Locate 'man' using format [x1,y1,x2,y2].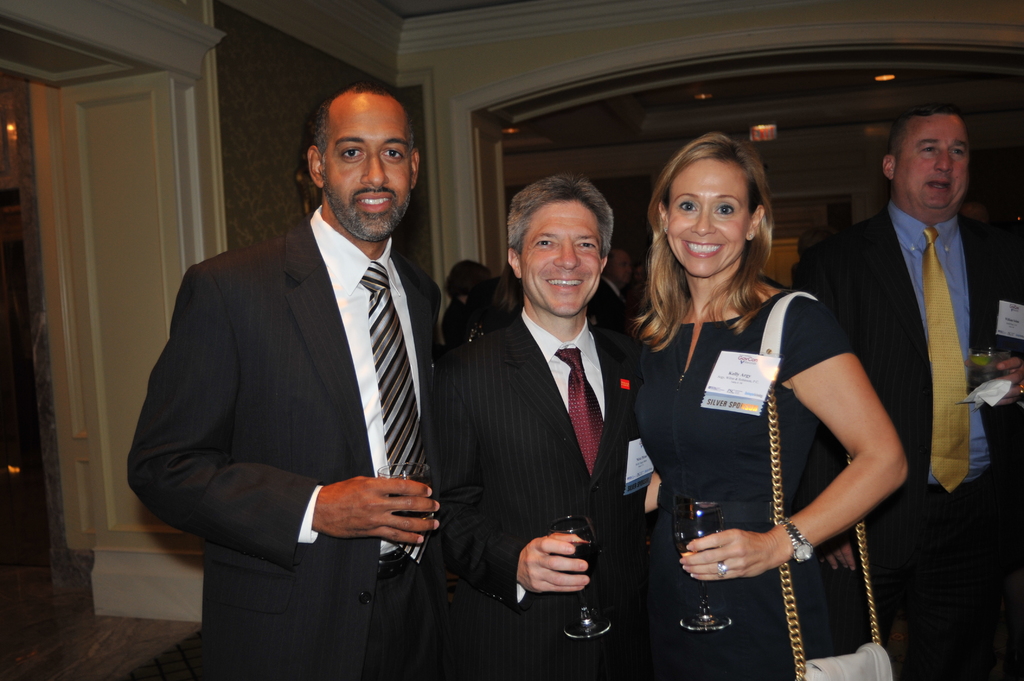
[137,55,477,670].
